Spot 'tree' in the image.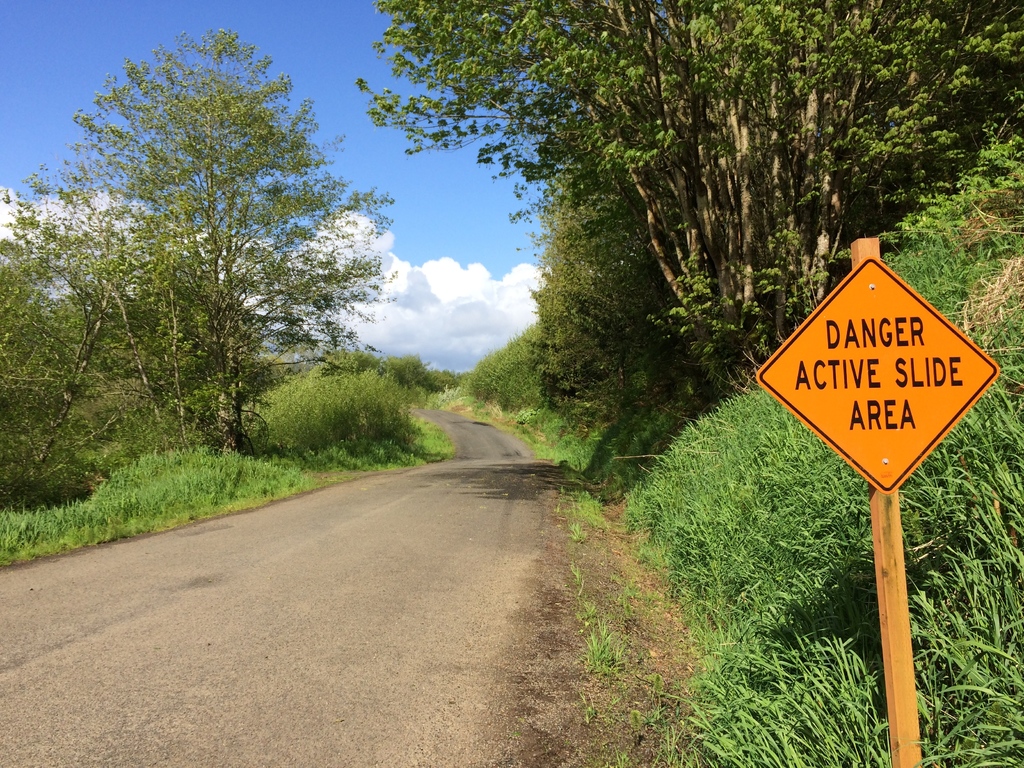
'tree' found at box(358, 4, 1023, 767).
